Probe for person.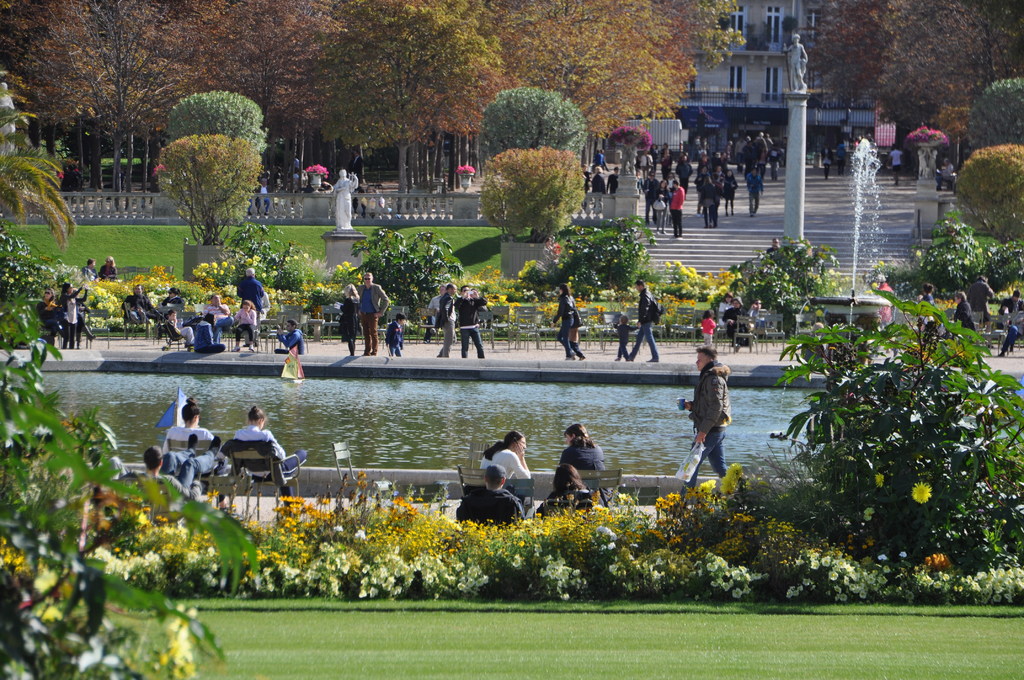
Probe result: [782, 31, 810, 96].
